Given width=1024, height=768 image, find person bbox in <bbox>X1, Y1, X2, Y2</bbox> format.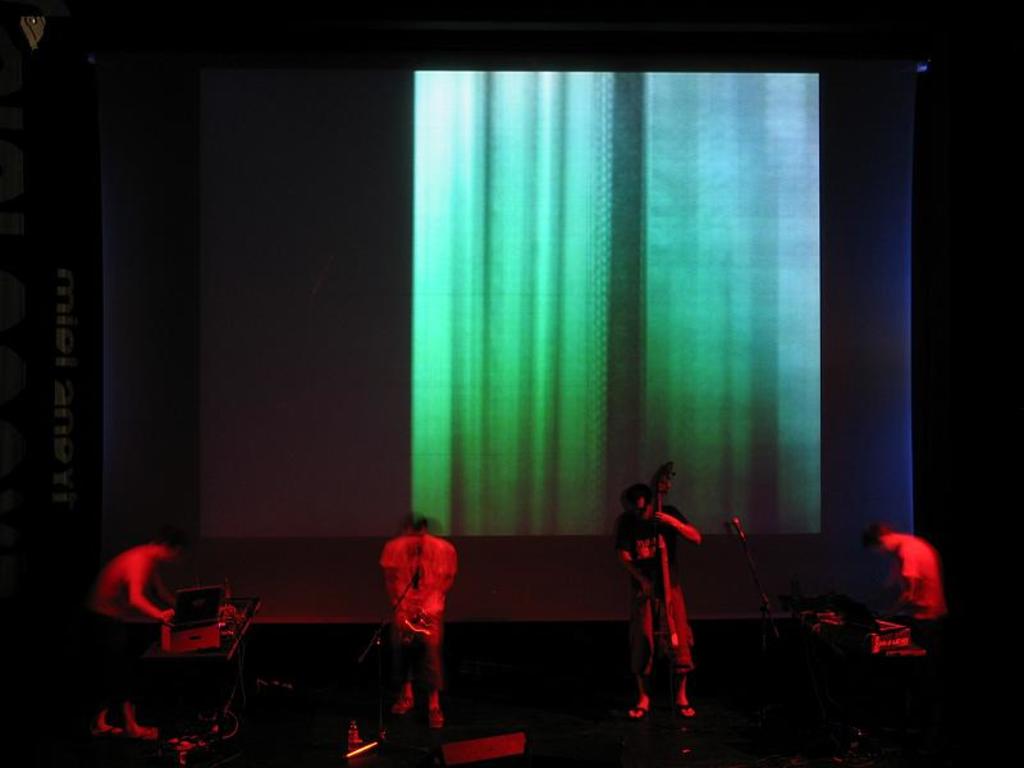
<bbox>381, 513, 465, 722</bbox>.
